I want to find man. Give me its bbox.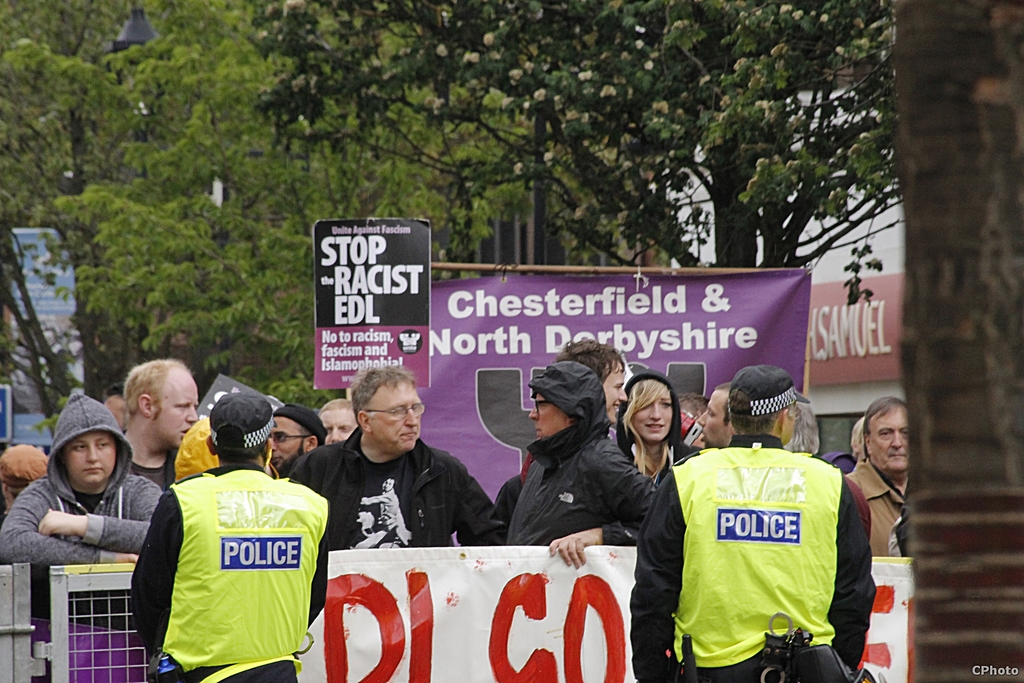
[x1=317, y1=397, x2=355, y2=443].
